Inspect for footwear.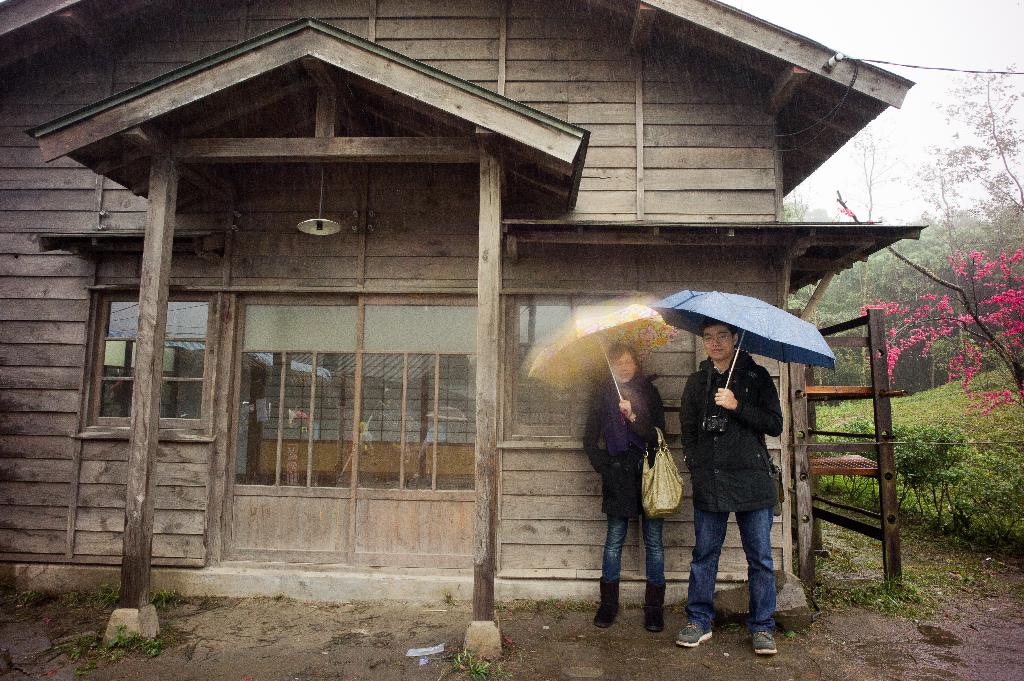
Inspection: BBox(592, 580, 626, 629).
